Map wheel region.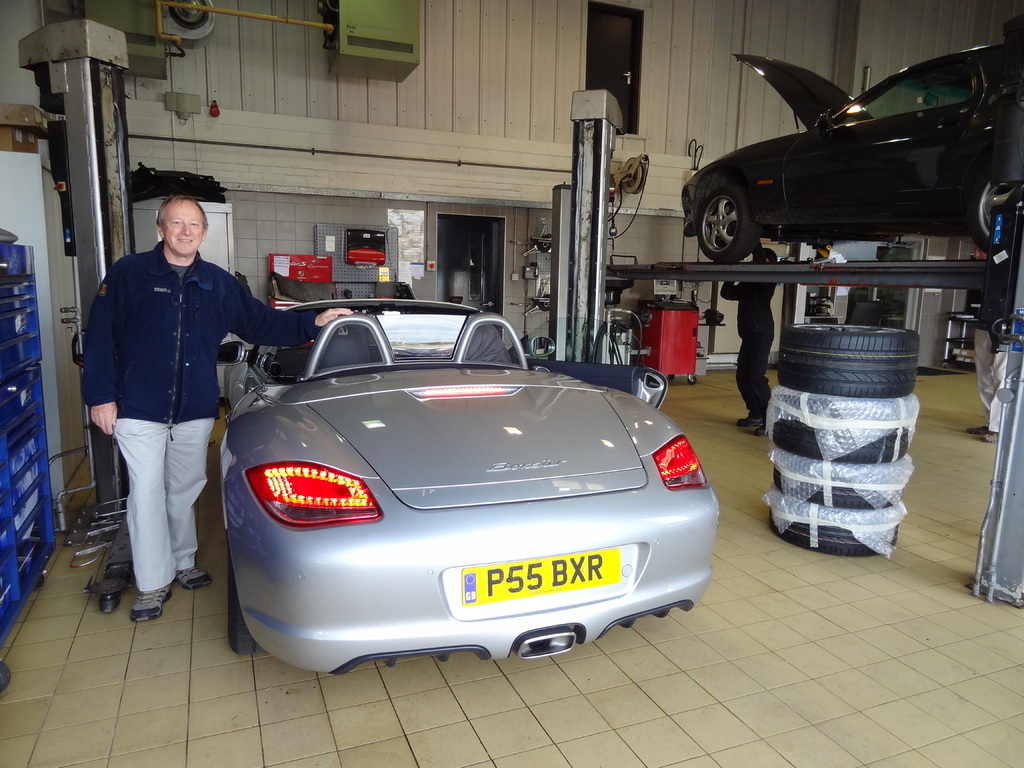
Mapped to BBox(218, 557, 268, 653).
